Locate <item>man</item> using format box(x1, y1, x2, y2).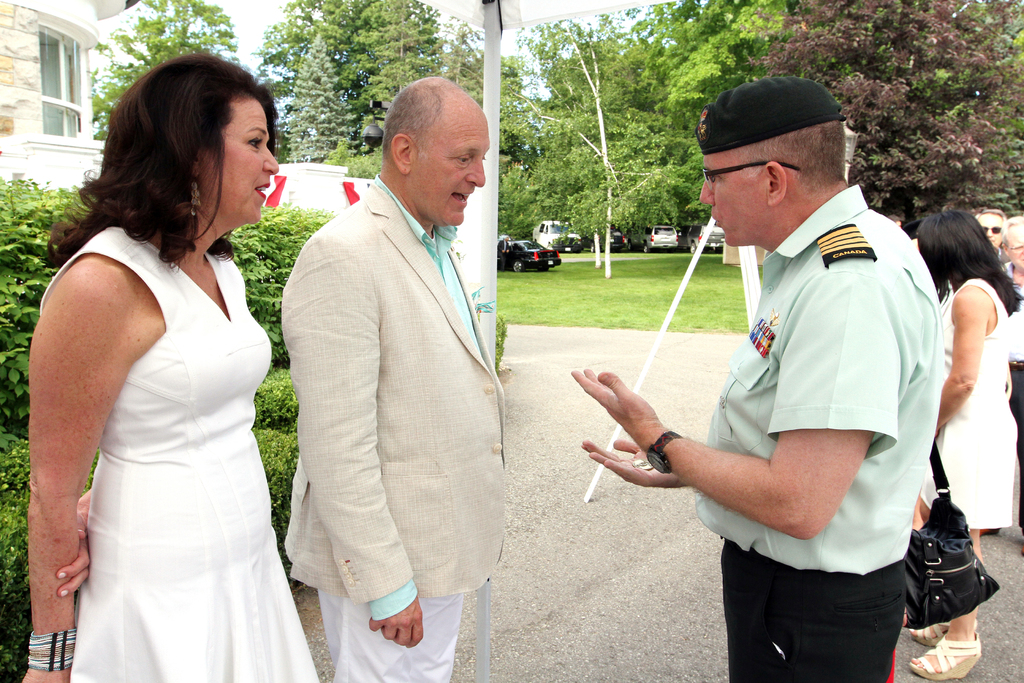
box(278, 71, 520, 682).
